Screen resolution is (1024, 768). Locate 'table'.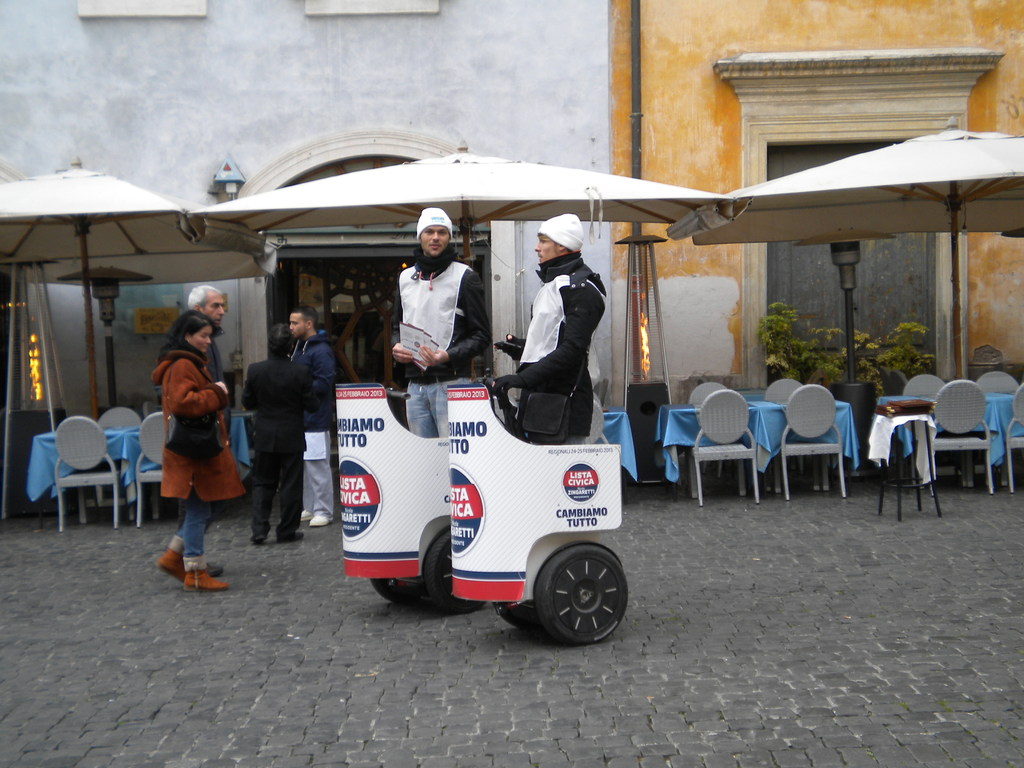
left=872, top=390, right=1021, bottom=479.
